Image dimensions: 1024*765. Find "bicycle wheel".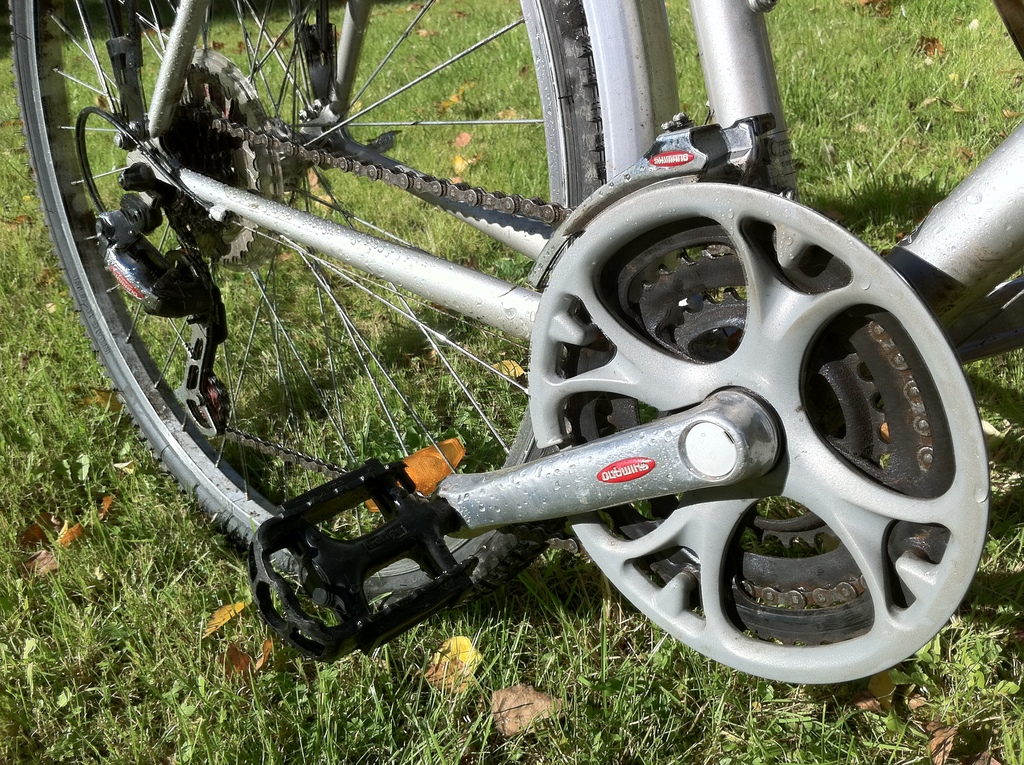
(x1=6, y1=0, x2=608, y2=600).
